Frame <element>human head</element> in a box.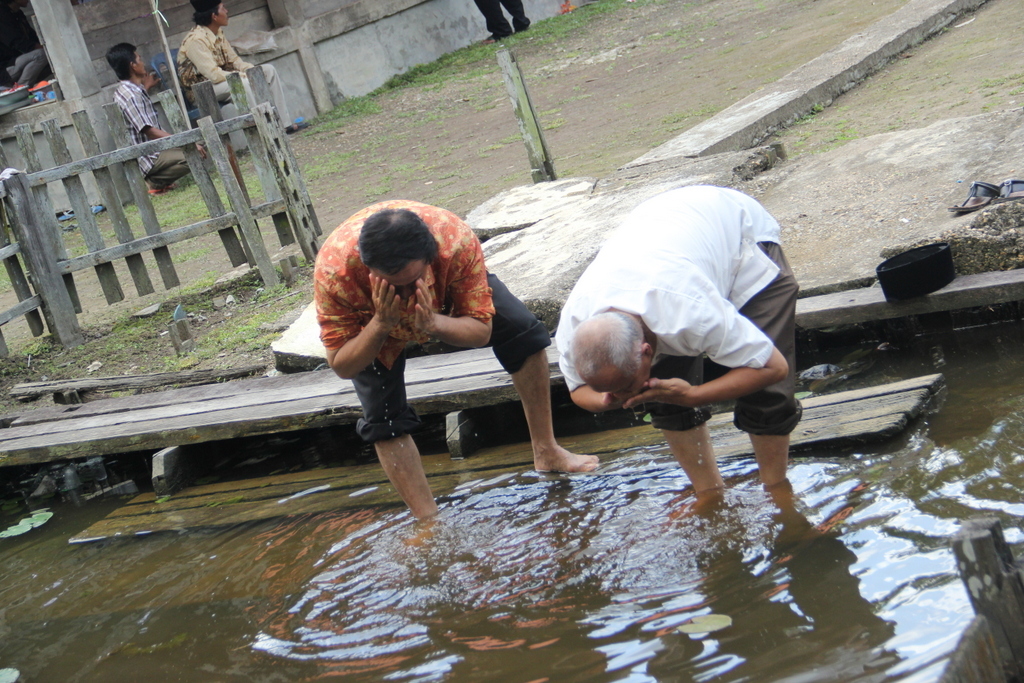
[104,39,146,79].
